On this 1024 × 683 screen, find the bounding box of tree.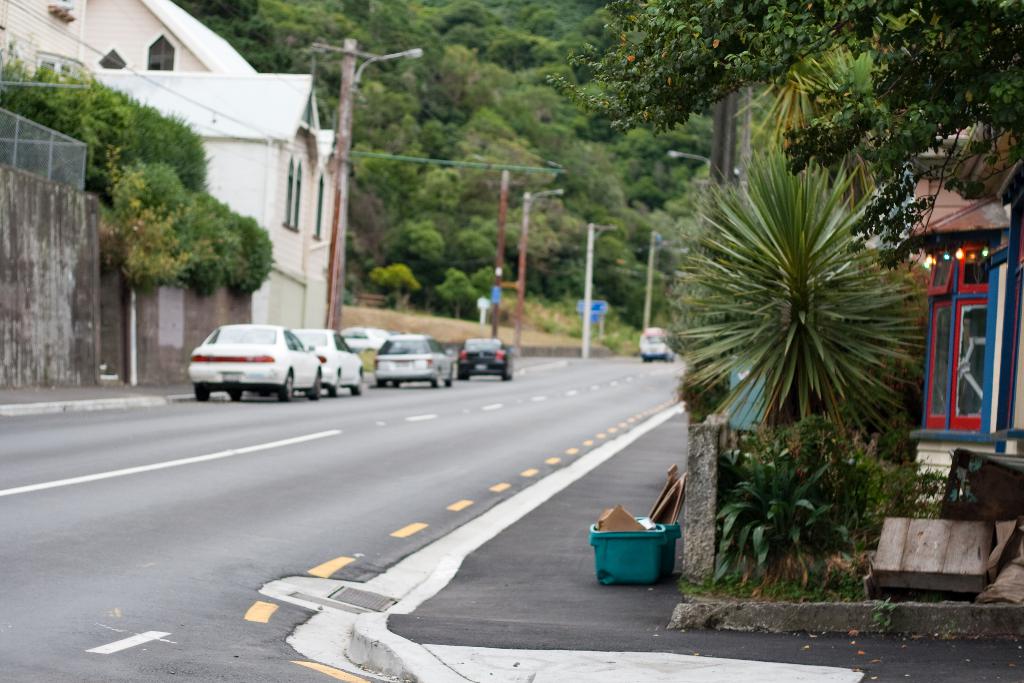
Bounding box: box=[0, 79, 276, 381].
